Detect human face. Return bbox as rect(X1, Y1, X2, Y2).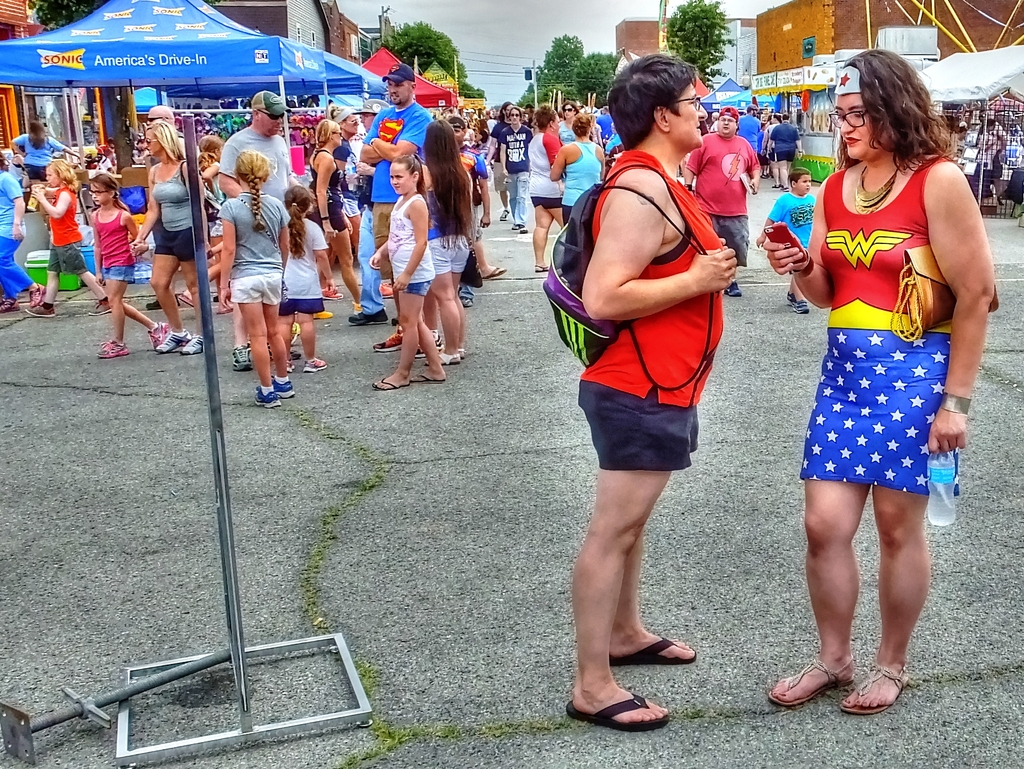
rect(387, 76, 412, 104).
